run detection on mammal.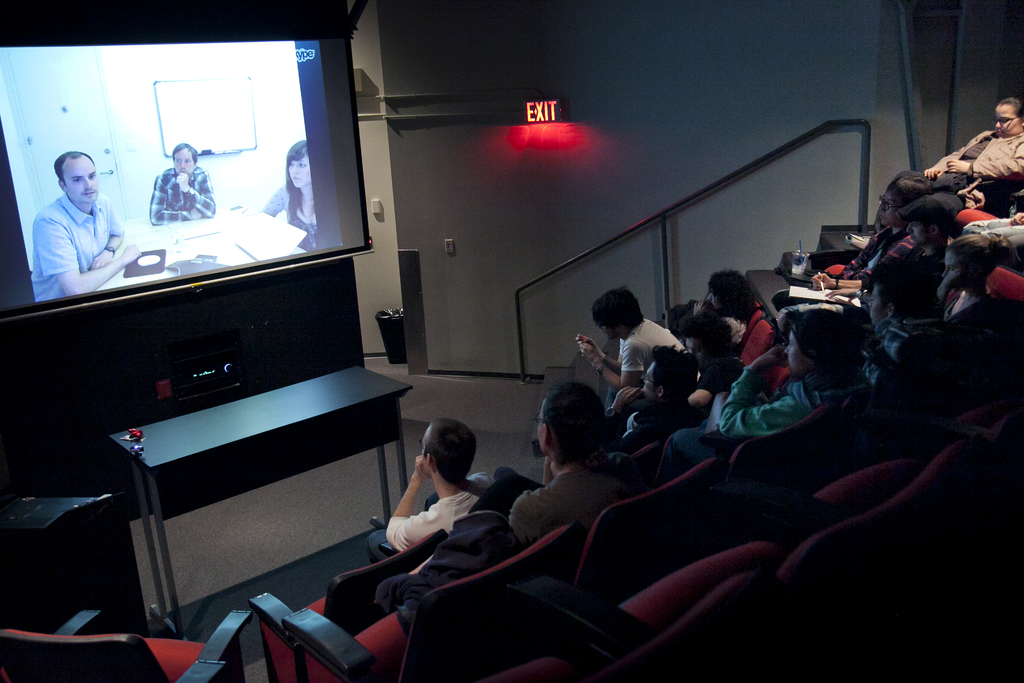
Result: 513,377,641,549.
